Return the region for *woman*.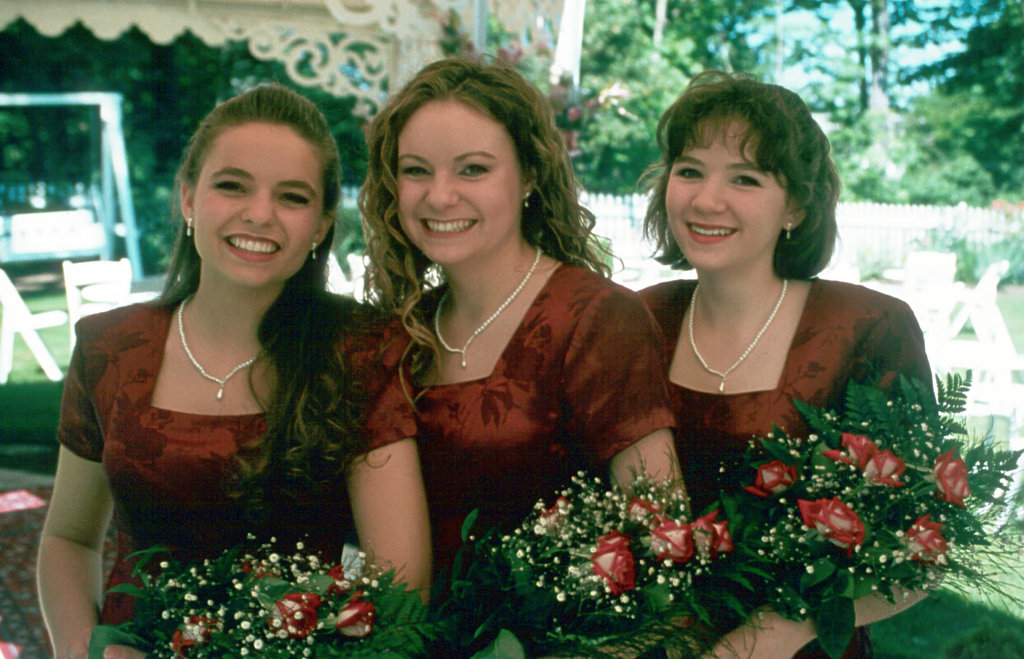
<box>637,68,948,658</box>.
